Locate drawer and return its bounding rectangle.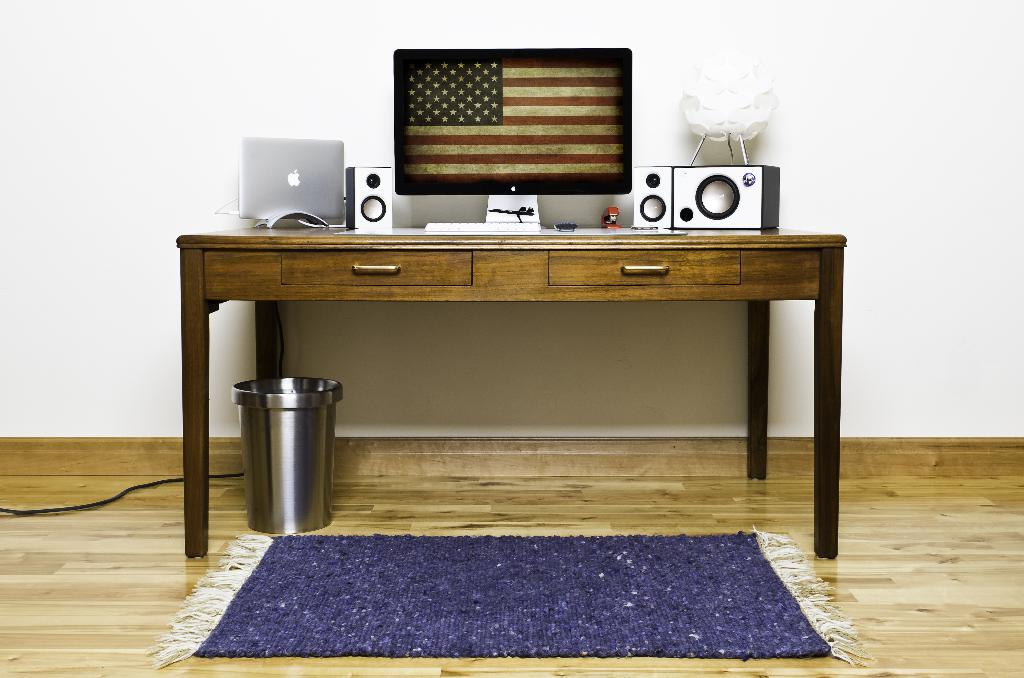
549, 250, 740, 285.
